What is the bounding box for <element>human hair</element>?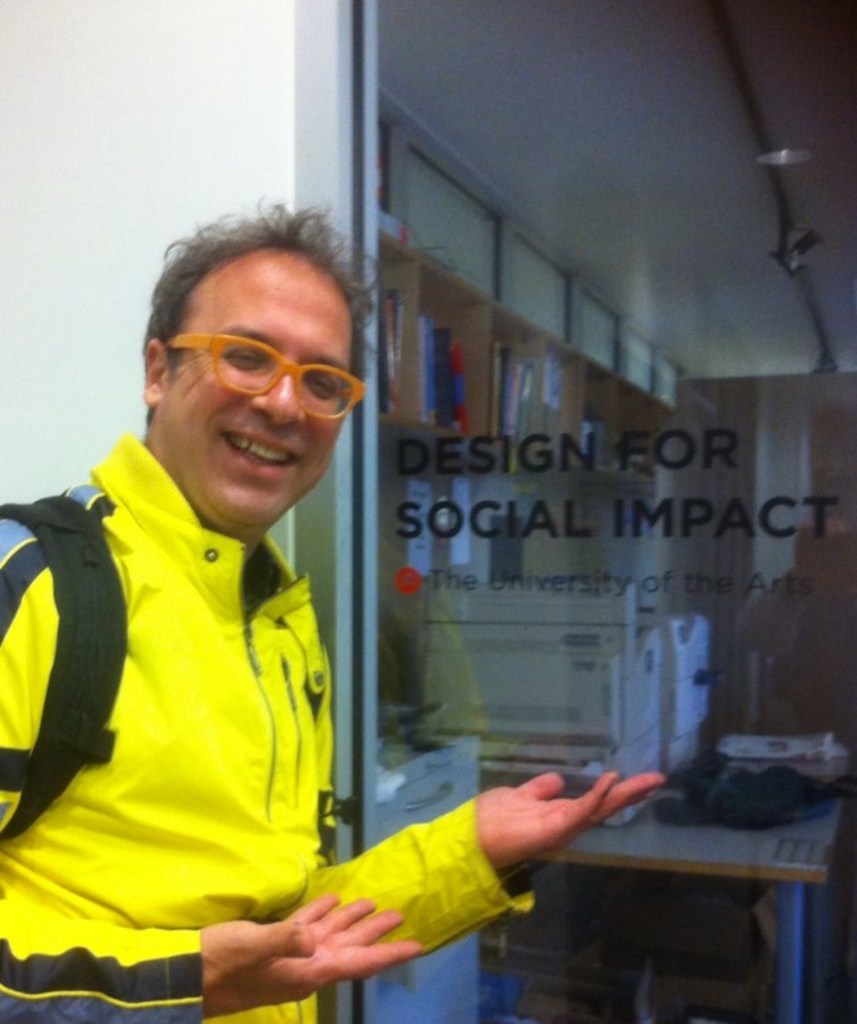
[140,200,370,424].
